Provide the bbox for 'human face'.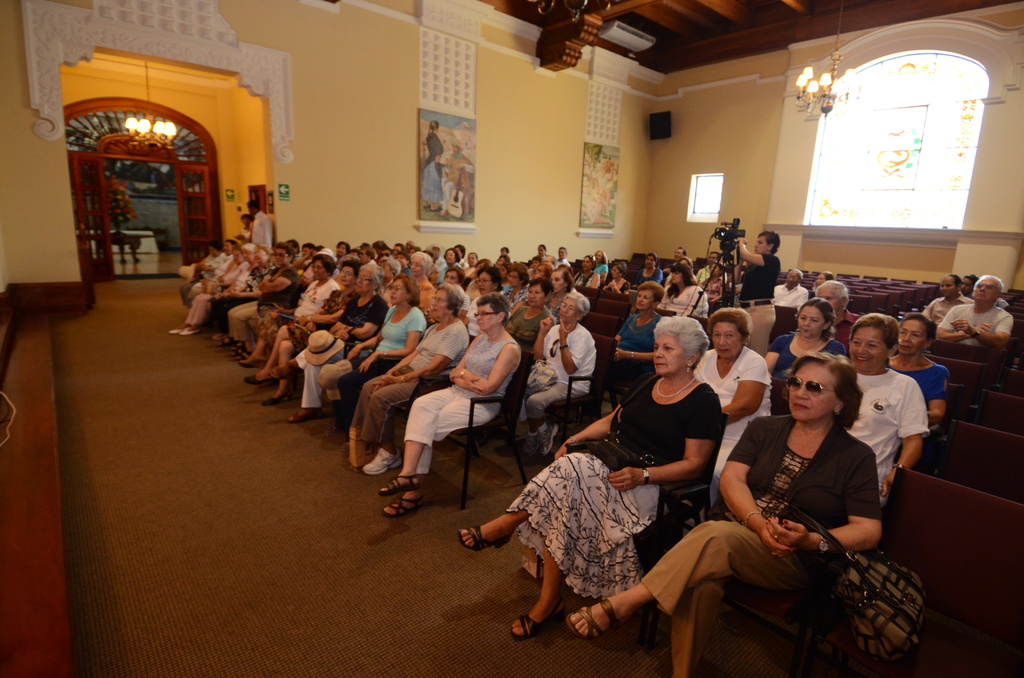
(813, 274, 826, 284).
